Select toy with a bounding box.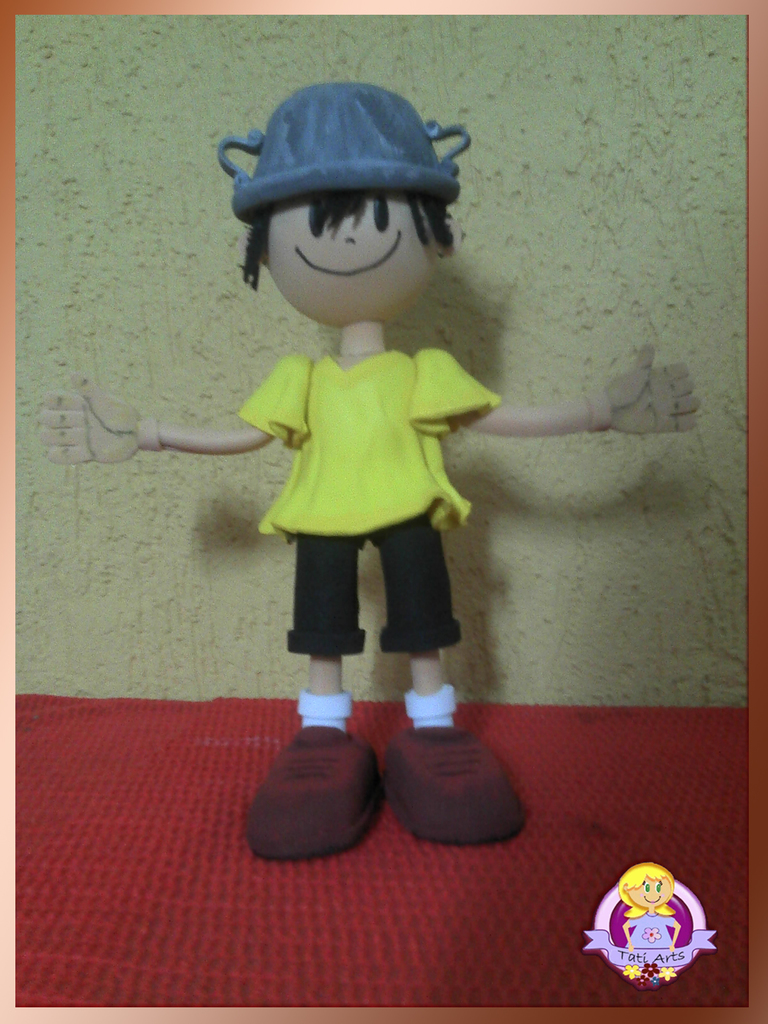
BBox(36, 76, 701, 860).
